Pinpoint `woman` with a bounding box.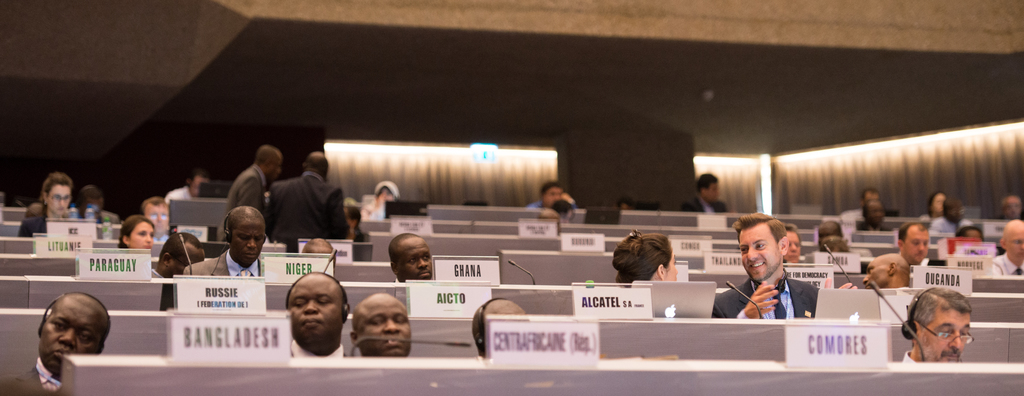
(612, 228, 676, 288).
